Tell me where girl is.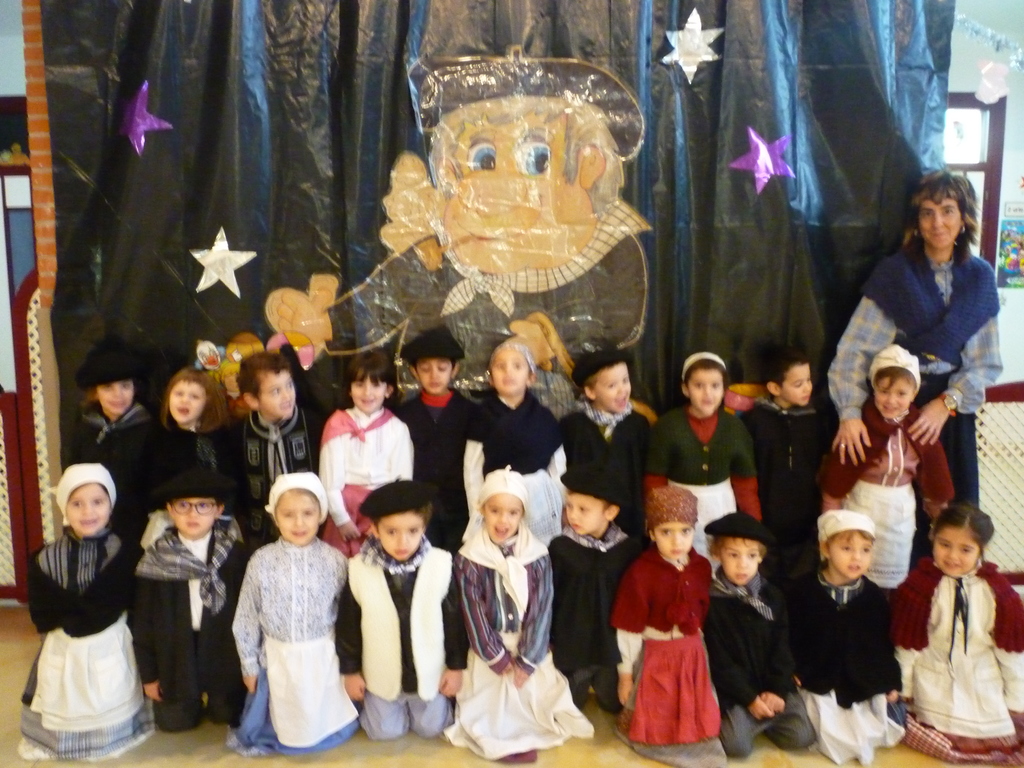
girl is at left=227, top=465, right=365, bottom=761.
